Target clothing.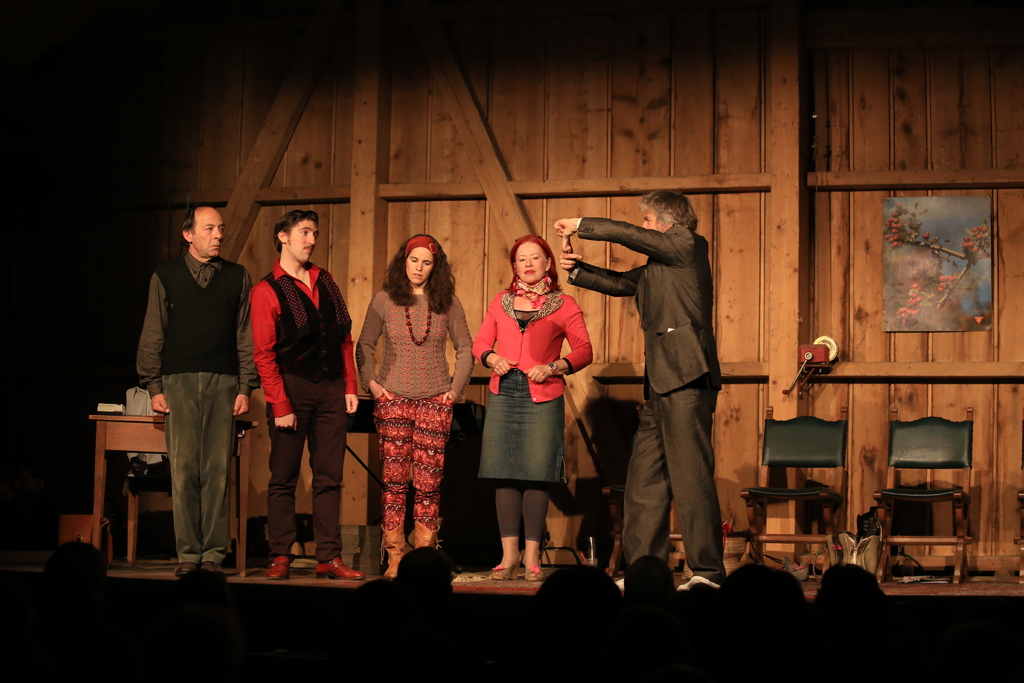
Target region: bbox=(249, 253, 362, 564).
